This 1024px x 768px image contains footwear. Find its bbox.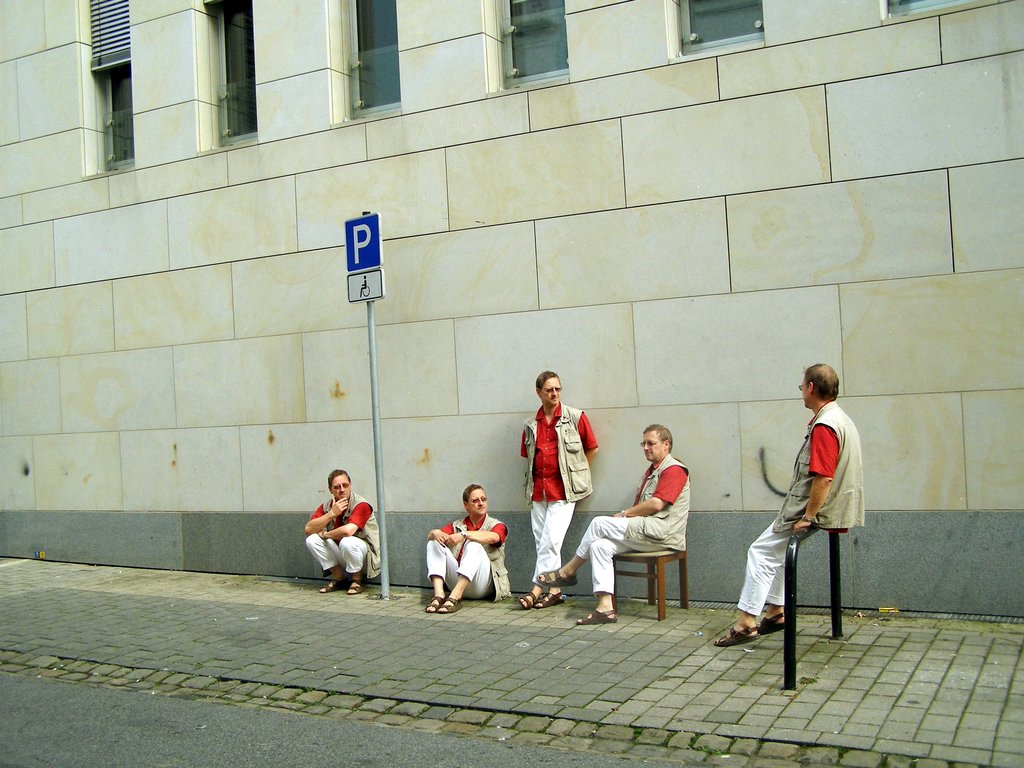
[left=444, top=596, right=461, bottom=616].
